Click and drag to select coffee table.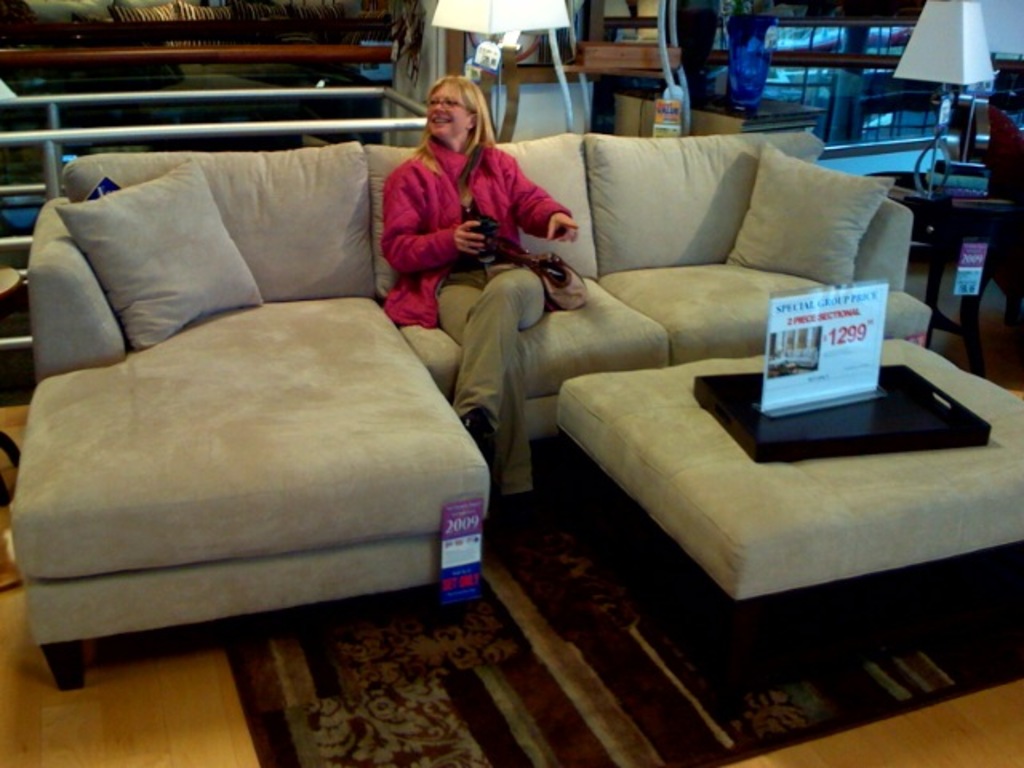
Selection: detection(566, 349, 982, 661).
